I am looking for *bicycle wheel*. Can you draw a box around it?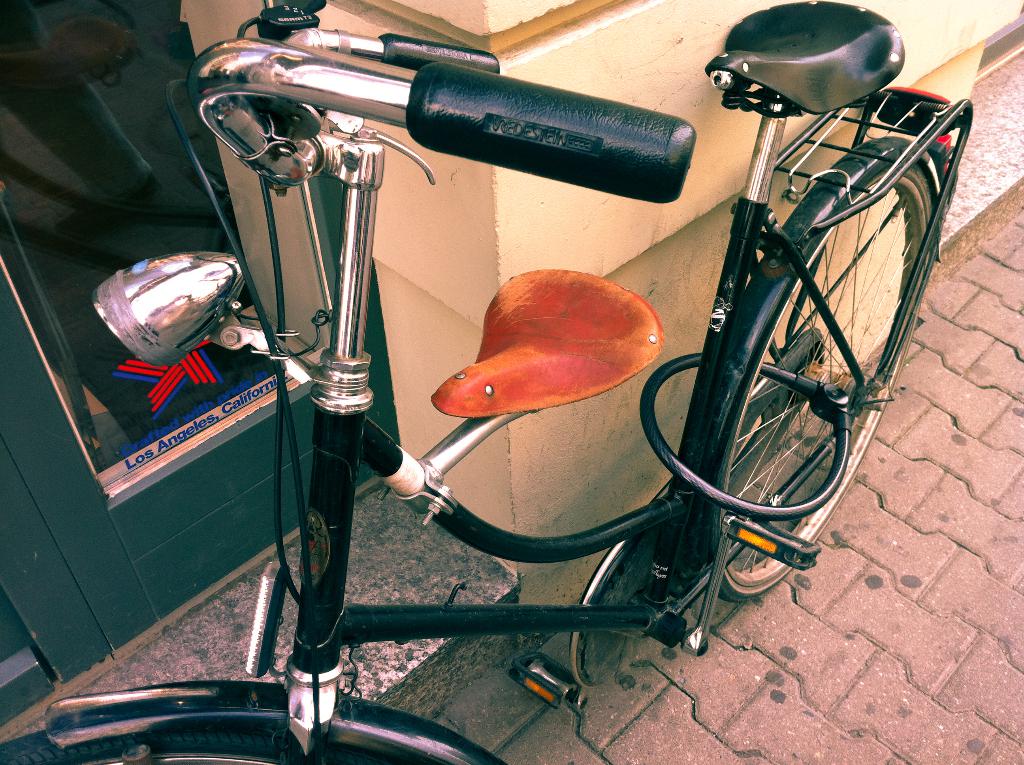
Sure, the bounding box is Rect(685, 108, 944, 560).
